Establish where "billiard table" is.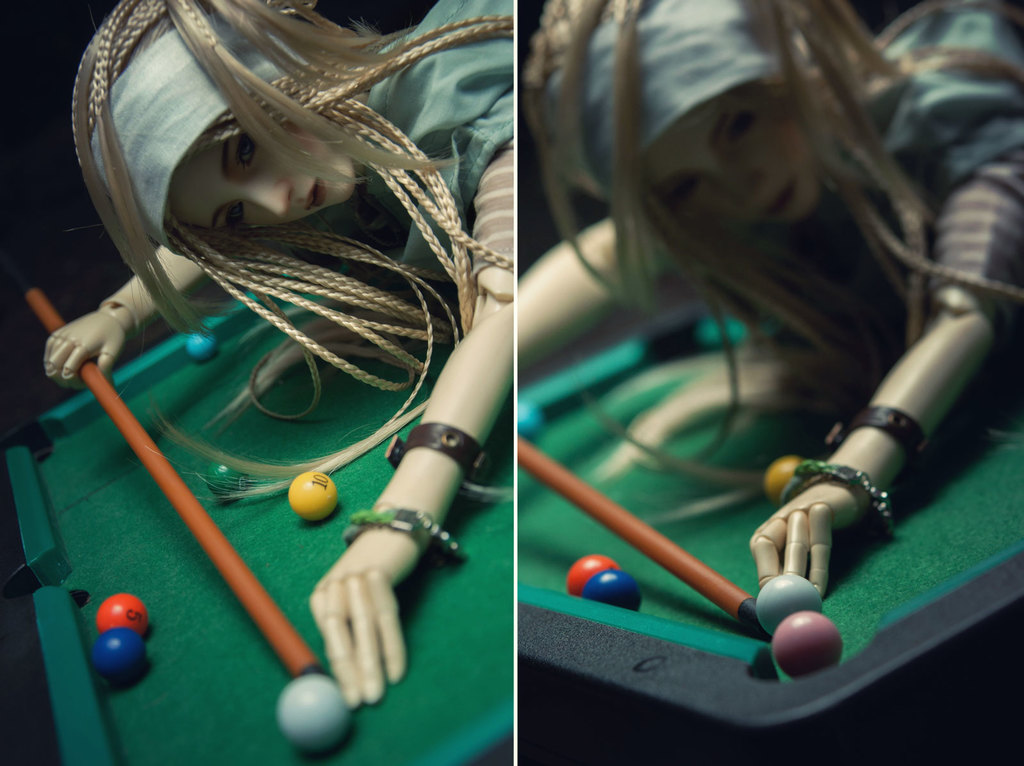
Established at l=0, t=269, r=516, b=765.
